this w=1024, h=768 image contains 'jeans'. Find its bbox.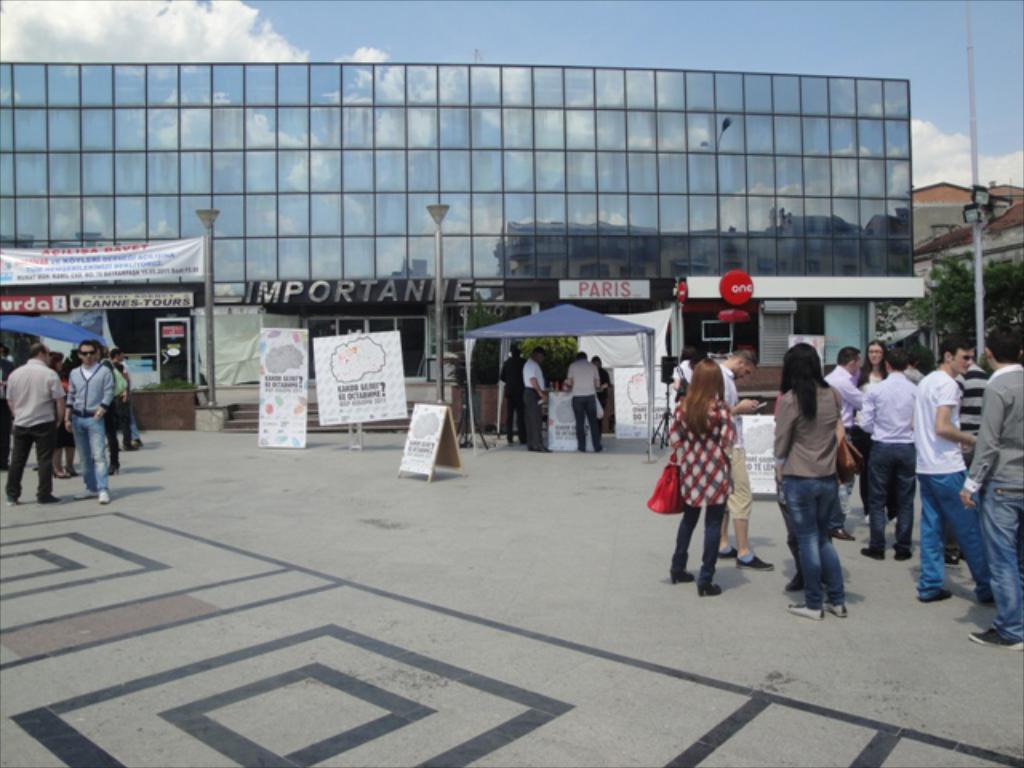
box(917, 462, 989, 592).
